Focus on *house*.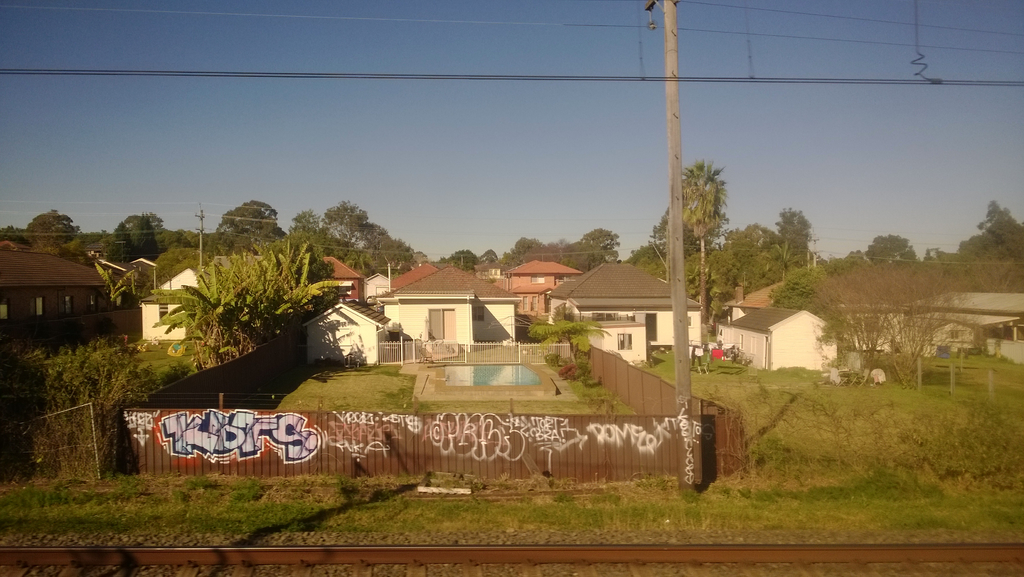
Focused at 292 256 378 303.
